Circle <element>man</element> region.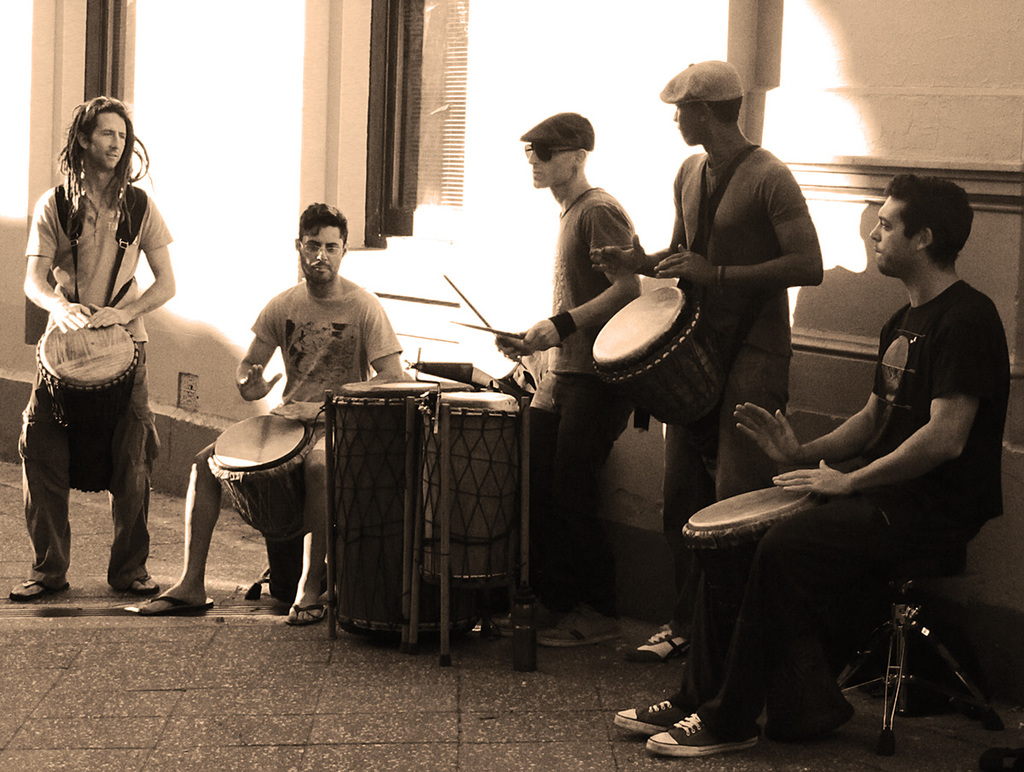
Region: bbox=(132, 199, 405, 625).
